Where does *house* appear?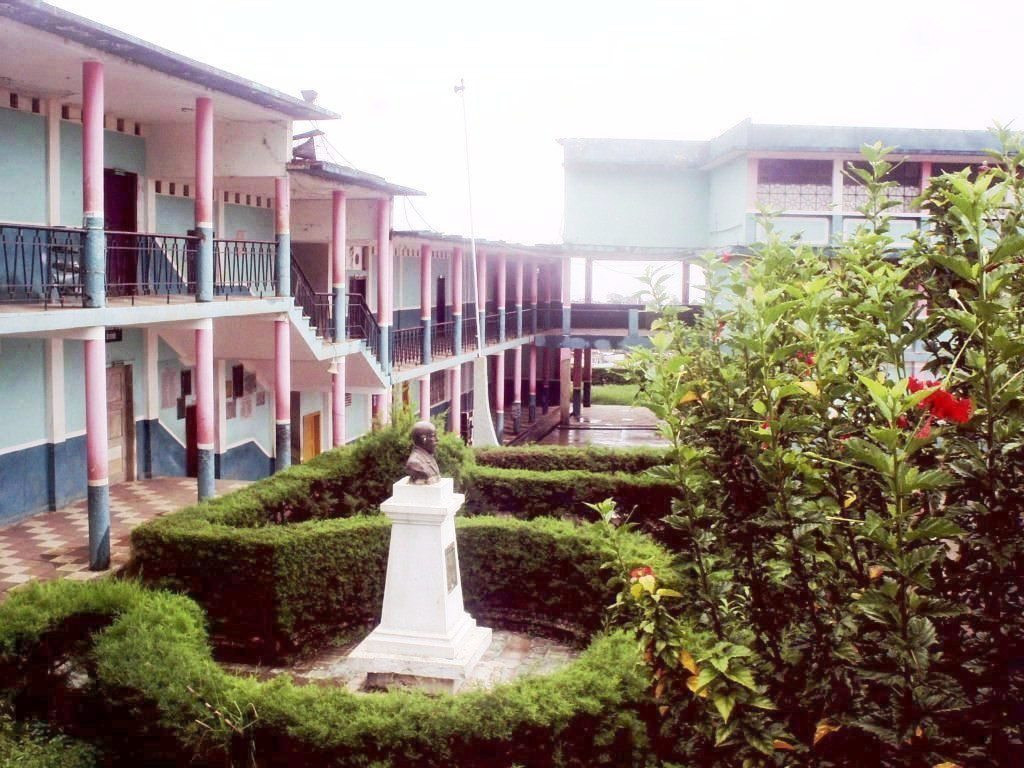
Appears at <region>0, 0, 568, 610</region>.
